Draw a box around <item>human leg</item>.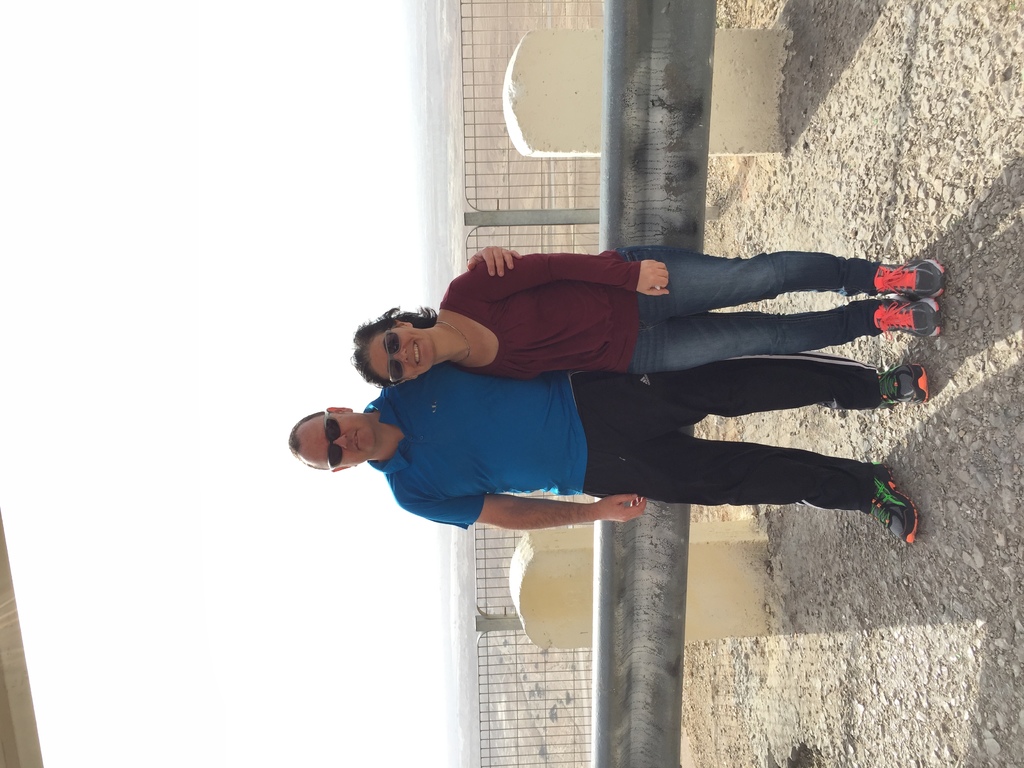
[643,300,942,360].
